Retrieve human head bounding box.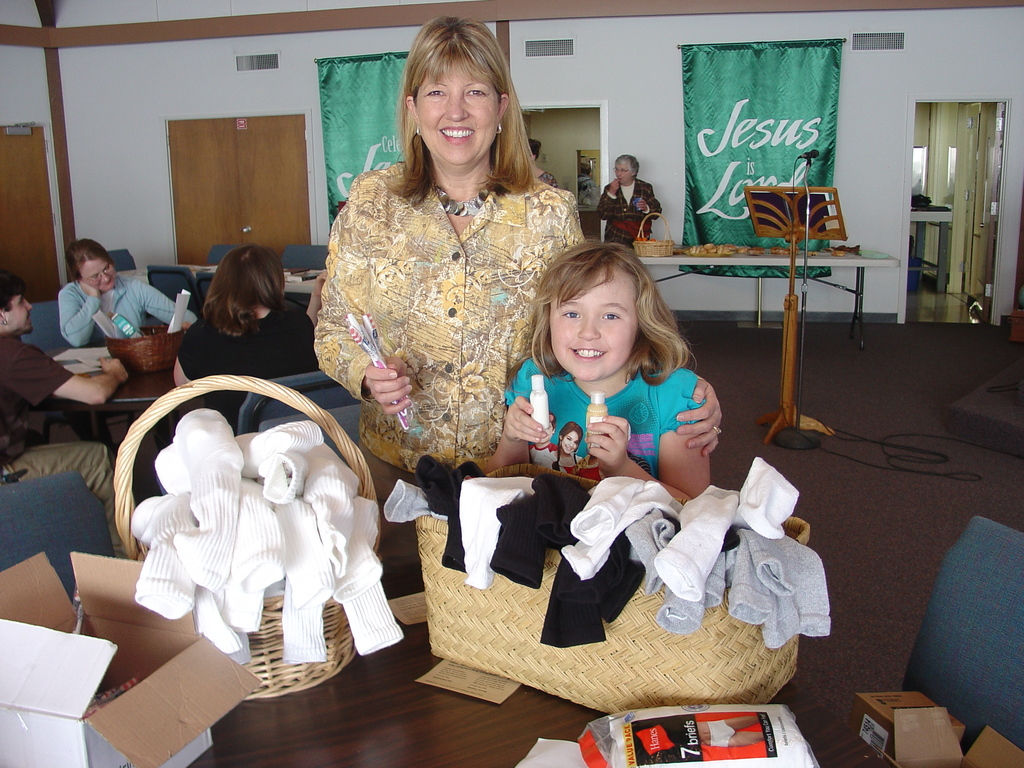
Bounding box: select_region(0, 270, 34, 339).
